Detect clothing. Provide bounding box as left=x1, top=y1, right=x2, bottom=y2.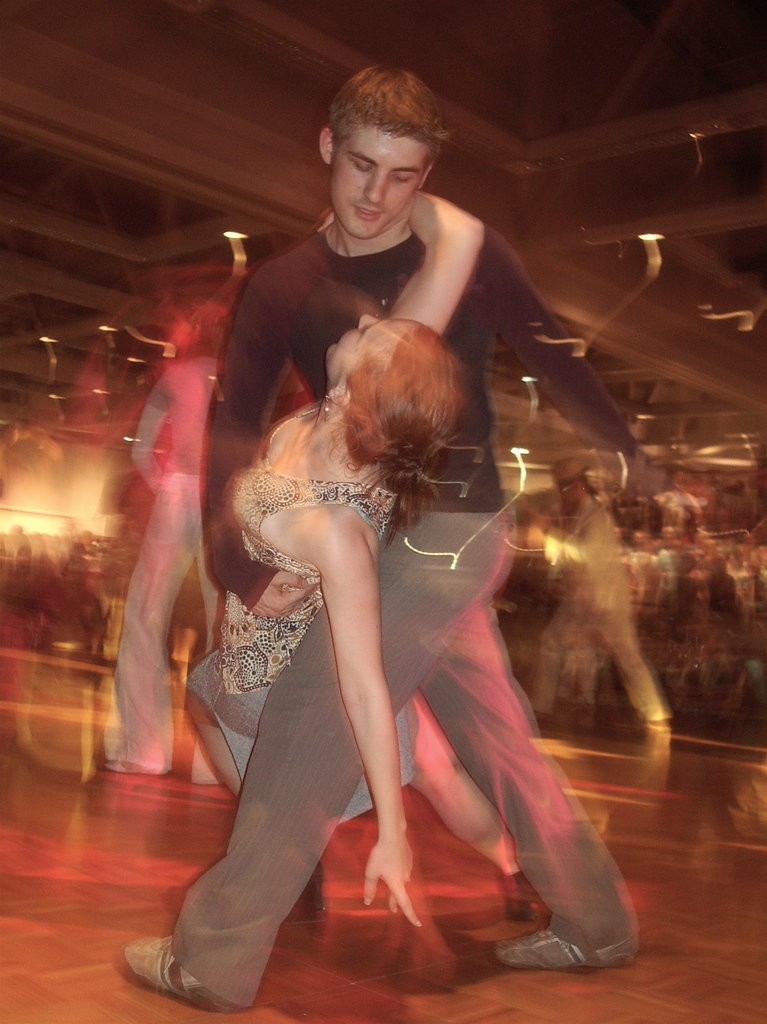
left=104, top=356, right=225, bottom=788.
